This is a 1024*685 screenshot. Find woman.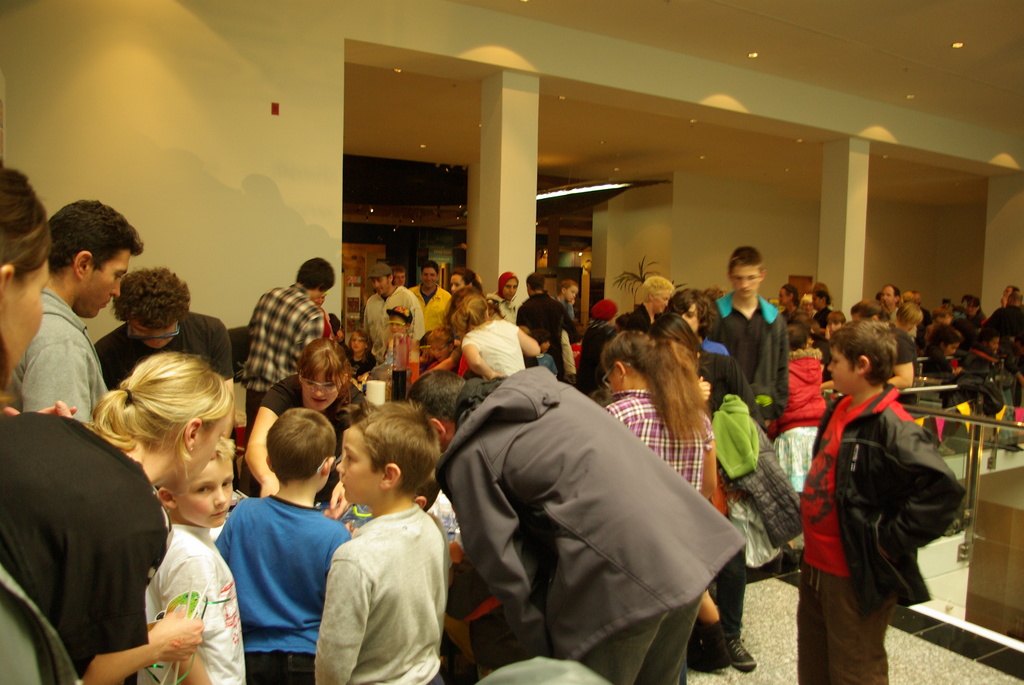
Bounding box: x1=621 y1=274 x2=669 y2=331.
